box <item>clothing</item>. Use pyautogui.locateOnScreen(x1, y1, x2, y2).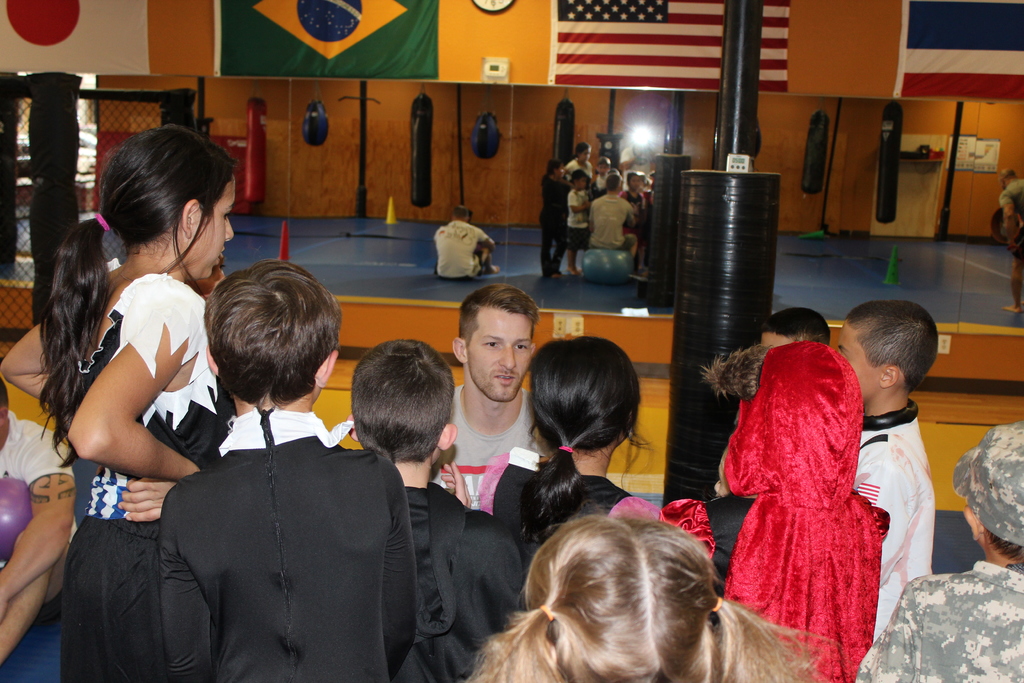
pyautogui.locateOnScreen(998, 181, 1023, 260).
